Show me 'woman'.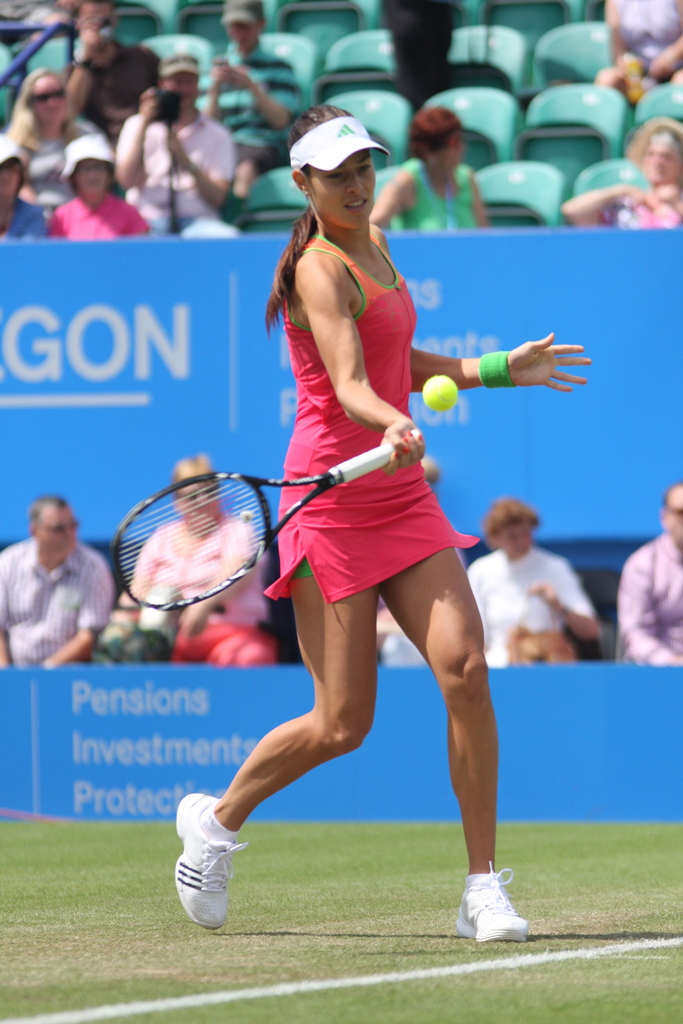
'woman' is here: locate(118, 452, 274, 666).
